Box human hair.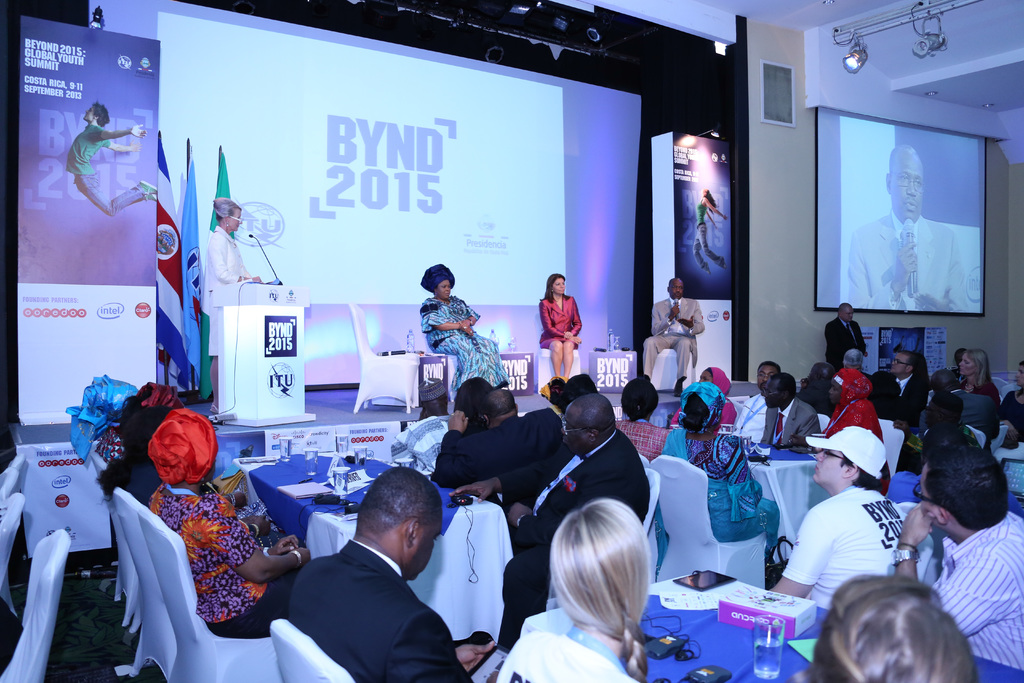
(899, 349, 918, 378).
